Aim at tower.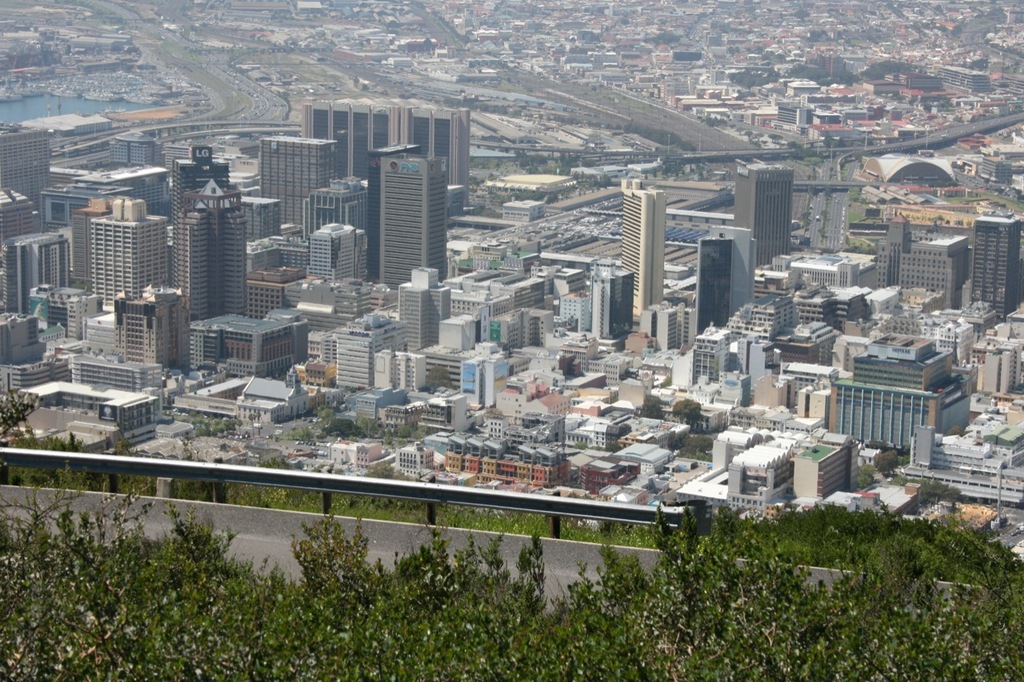
Aimed at [left=973, top=213, right=1022, bottom=312].
